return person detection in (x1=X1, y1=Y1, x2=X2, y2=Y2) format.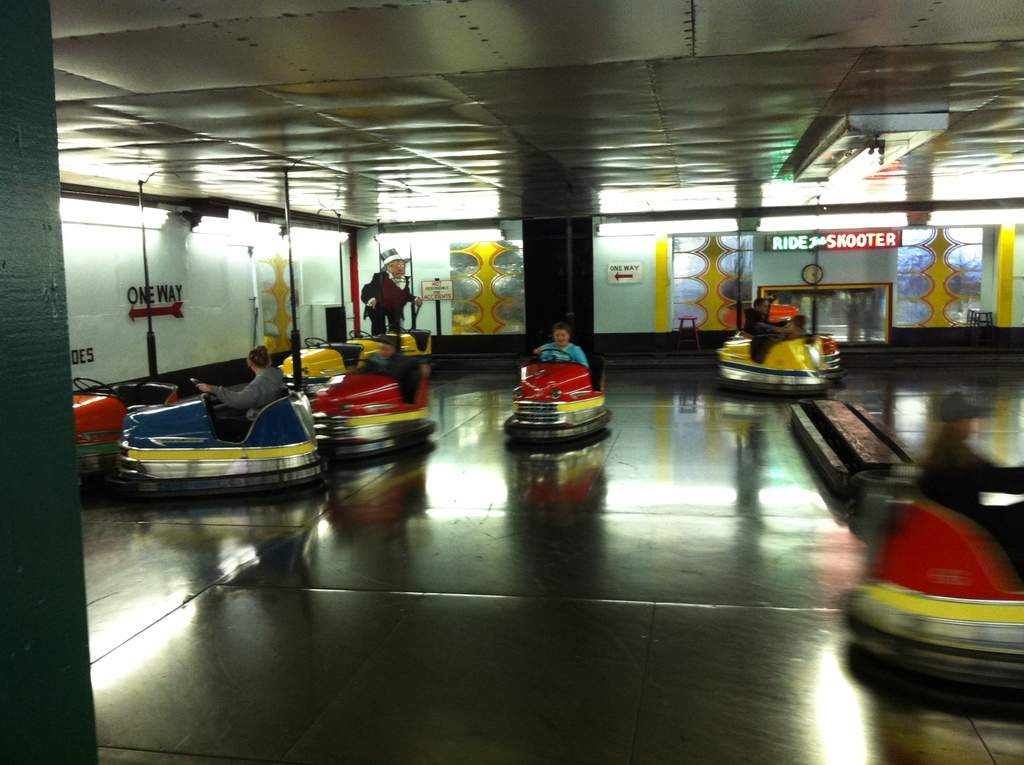
(x1=525, y1=319, x2=598, y2=375).
